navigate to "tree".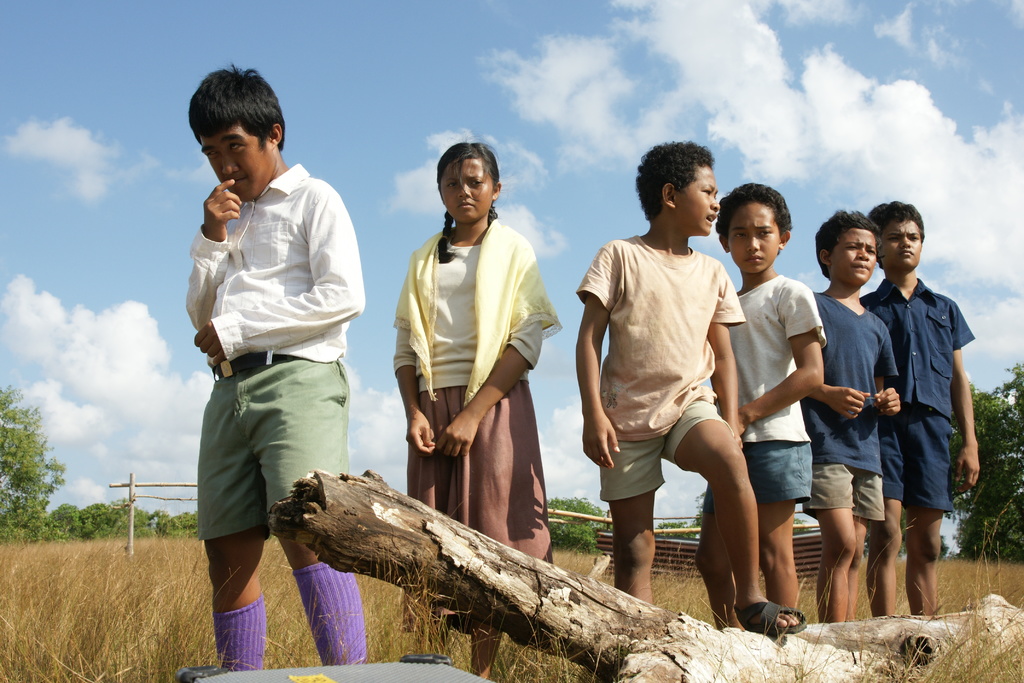
Navigation target: 24 499 220 543.
